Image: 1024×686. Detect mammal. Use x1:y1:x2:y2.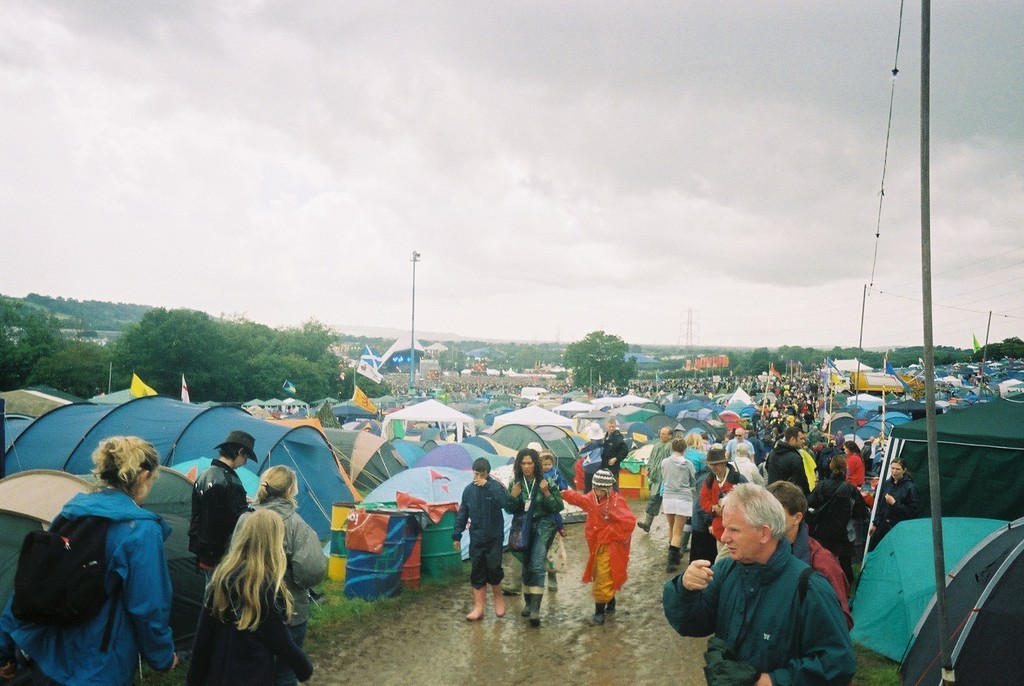
190:429:257:604.
